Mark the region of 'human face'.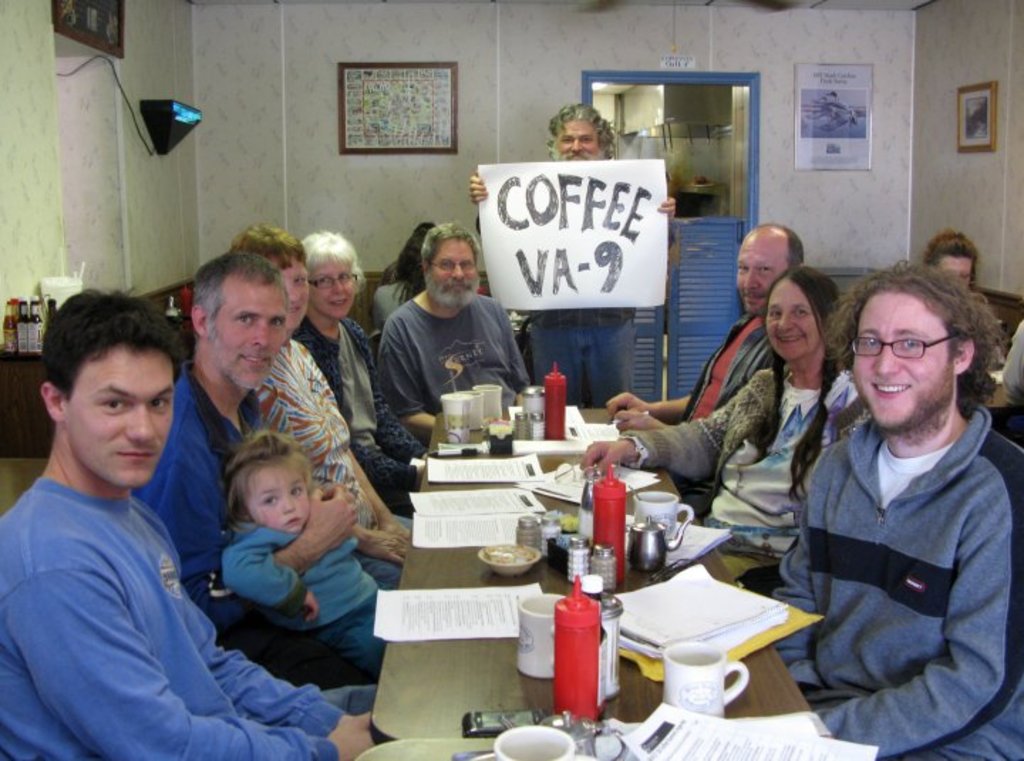
Region: {"left": 280, "top": 257, "right": 307, "bottom": 329}.
